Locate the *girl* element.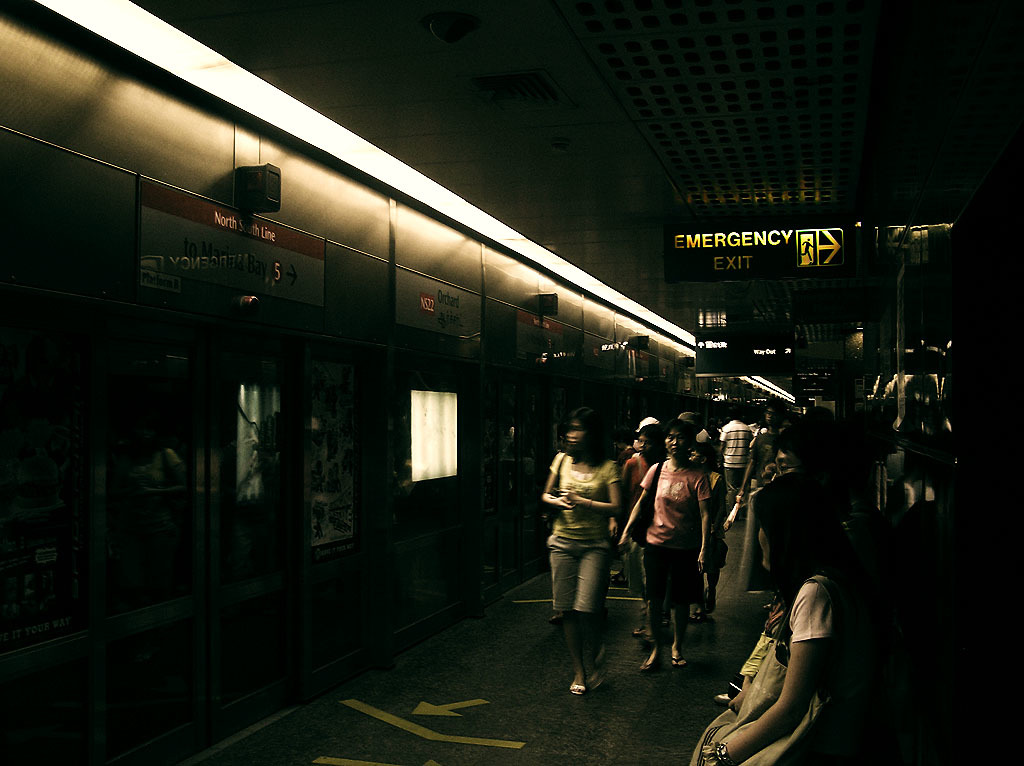
Element bbox: 536/407/619/697.
